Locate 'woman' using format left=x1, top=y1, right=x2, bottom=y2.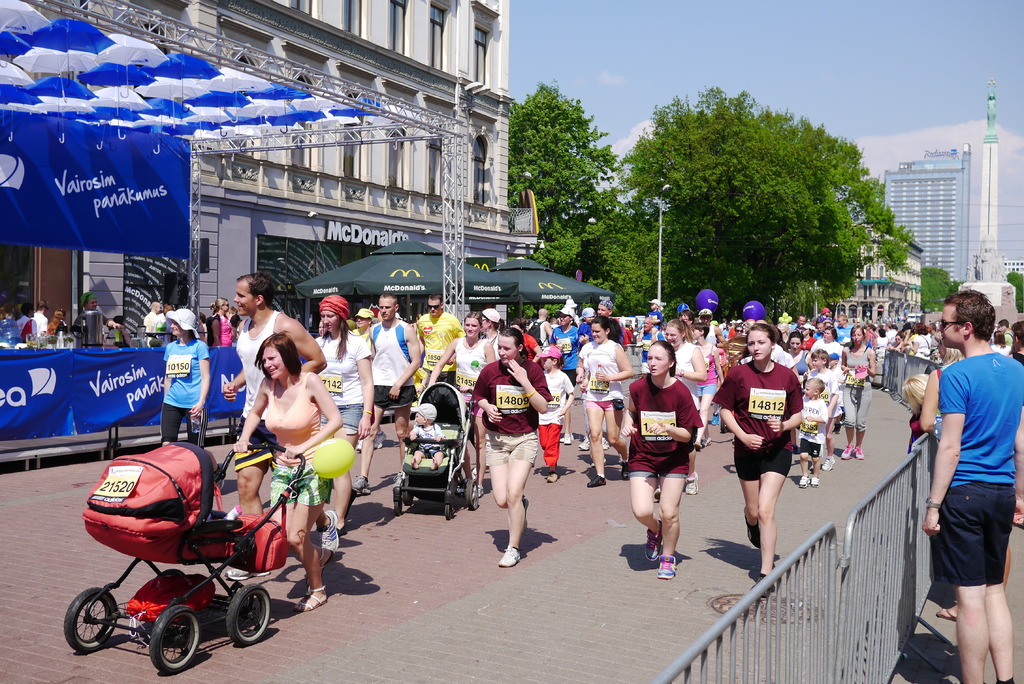
left=429, top=310, right=500, bottom=498.
